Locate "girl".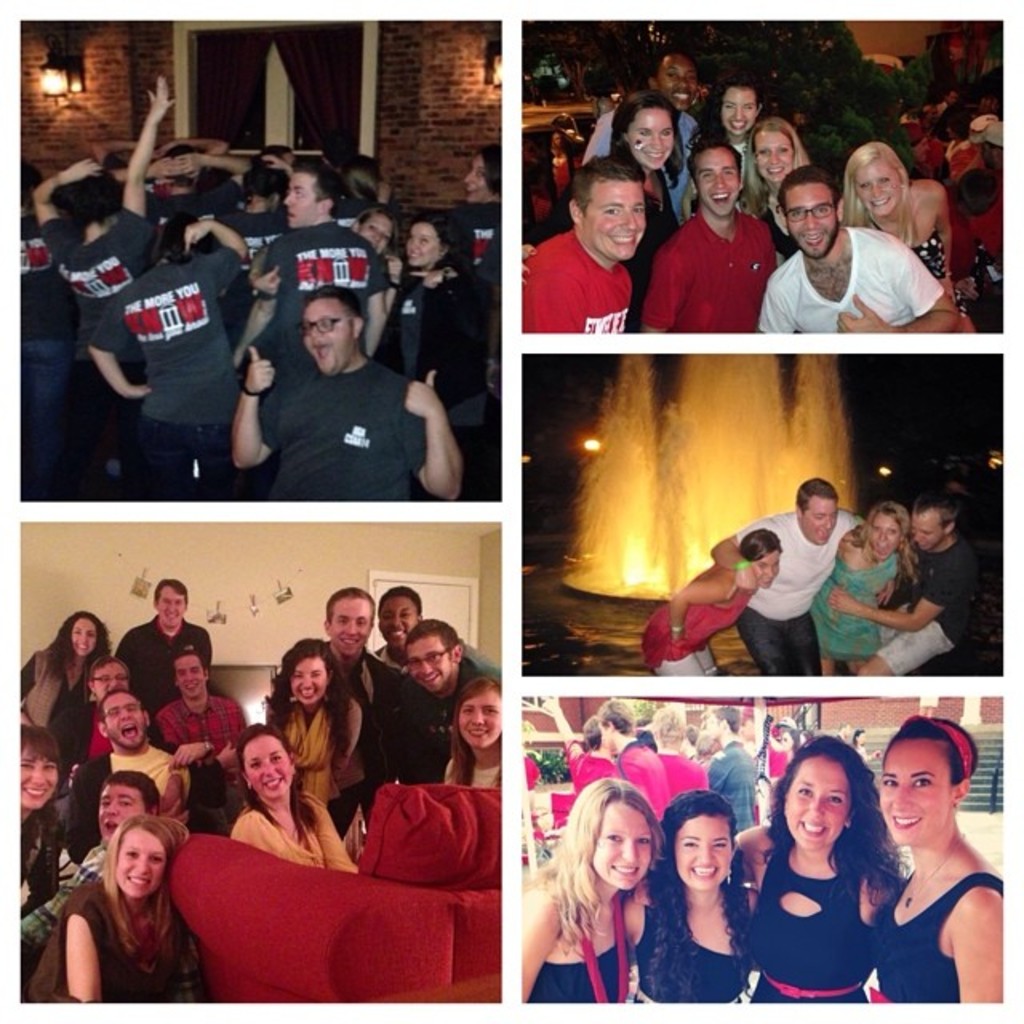
Bounding box: pyautogui.locateOnScreen(517, 784, 653, 1000).
